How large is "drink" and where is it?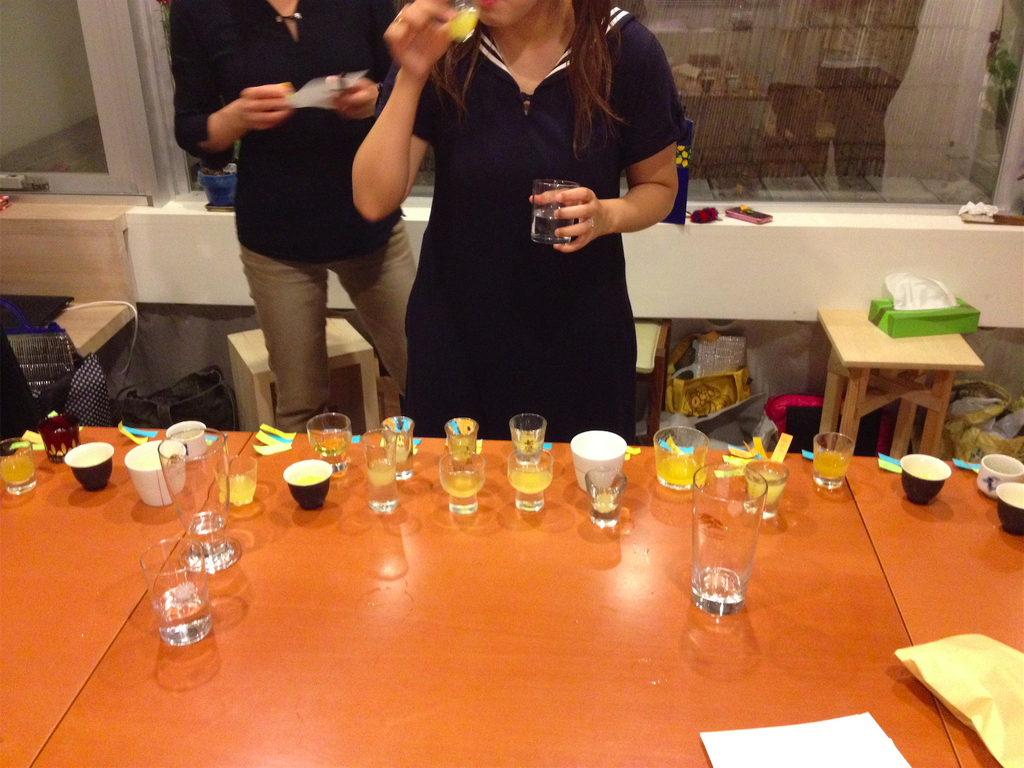
Bounding box: 313, 438, 348, 459.
